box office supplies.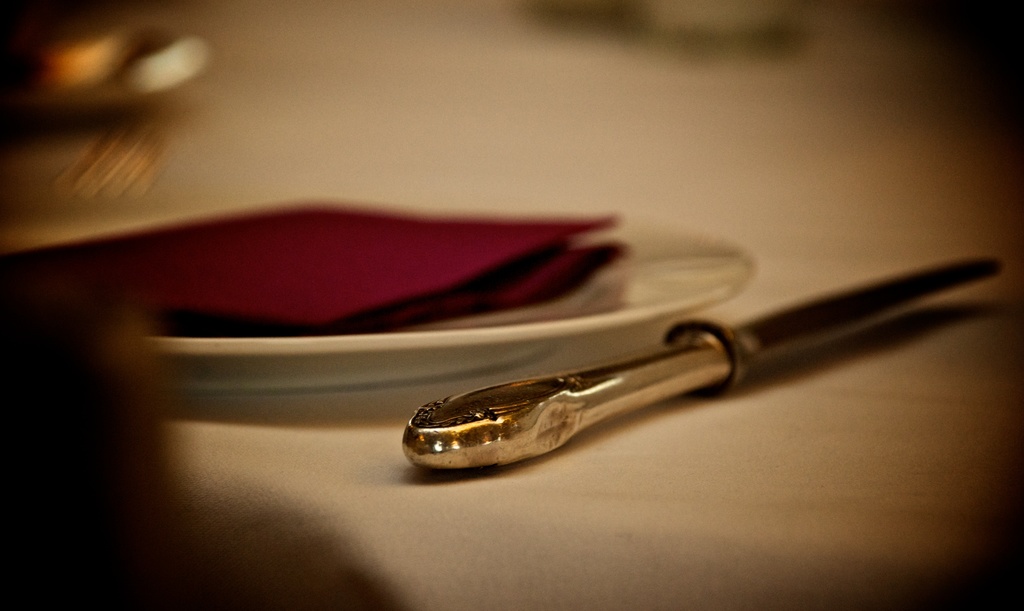
x1=10 y1=111 x2=155 y2=205.
